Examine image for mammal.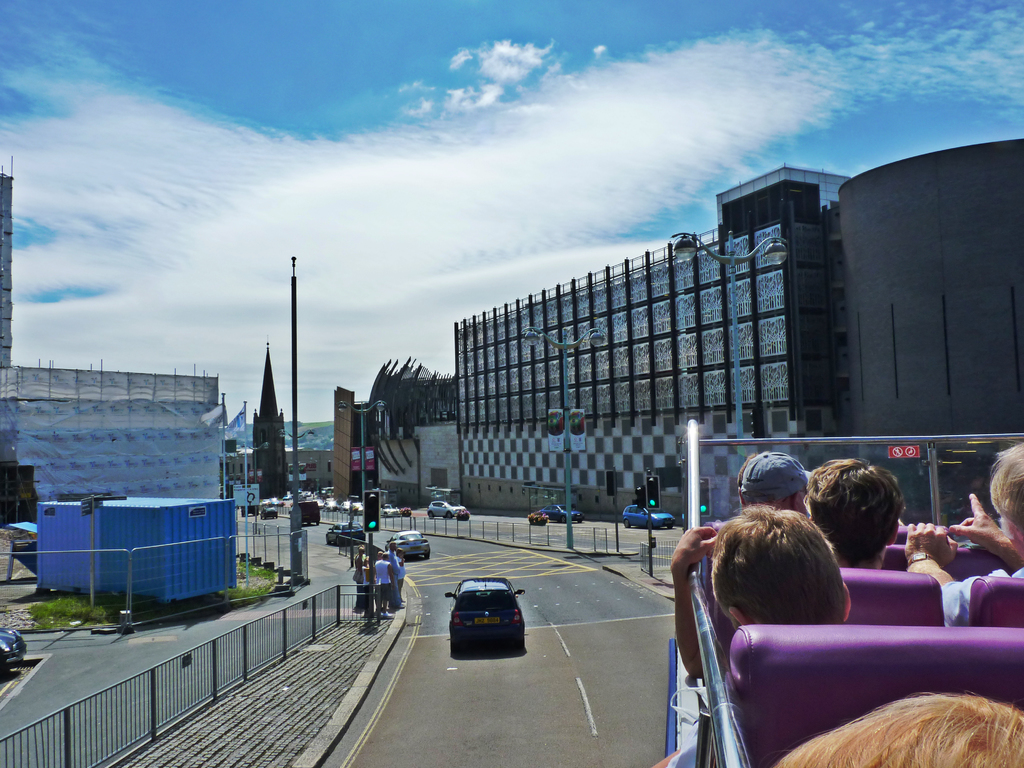
Examination result: [left=374, top=554, right=398, bottom=621].
